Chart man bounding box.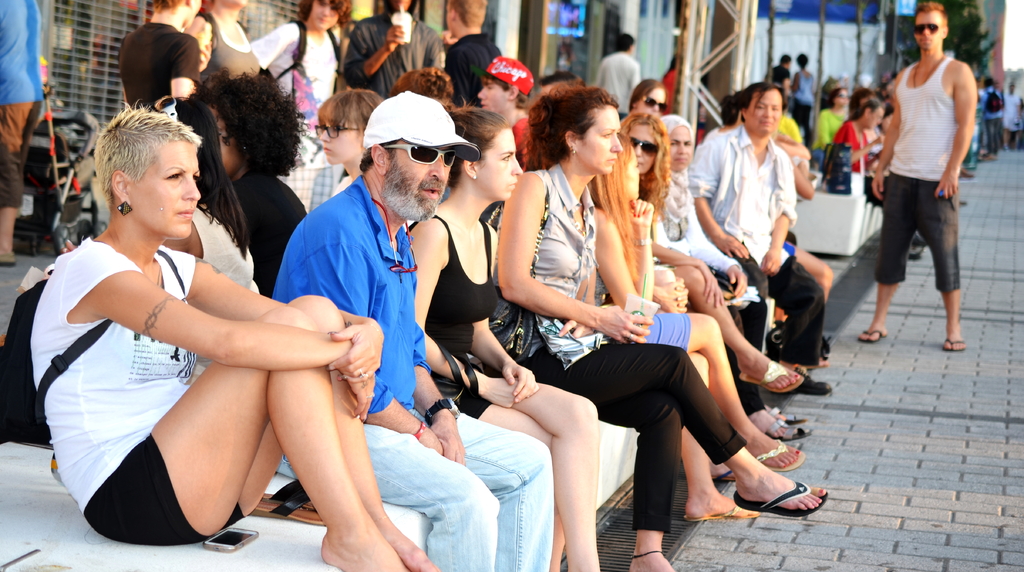
Charted: box(271, 91, 555, 571).
